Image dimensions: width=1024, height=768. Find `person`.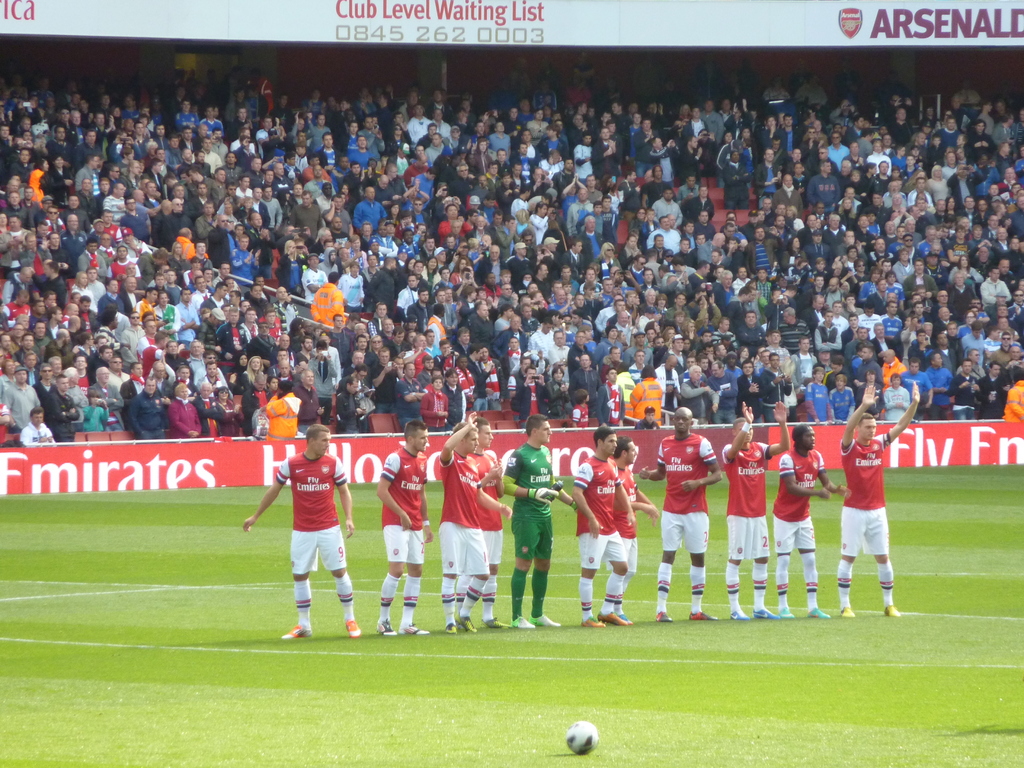
region(771, 424, 846, 621).
